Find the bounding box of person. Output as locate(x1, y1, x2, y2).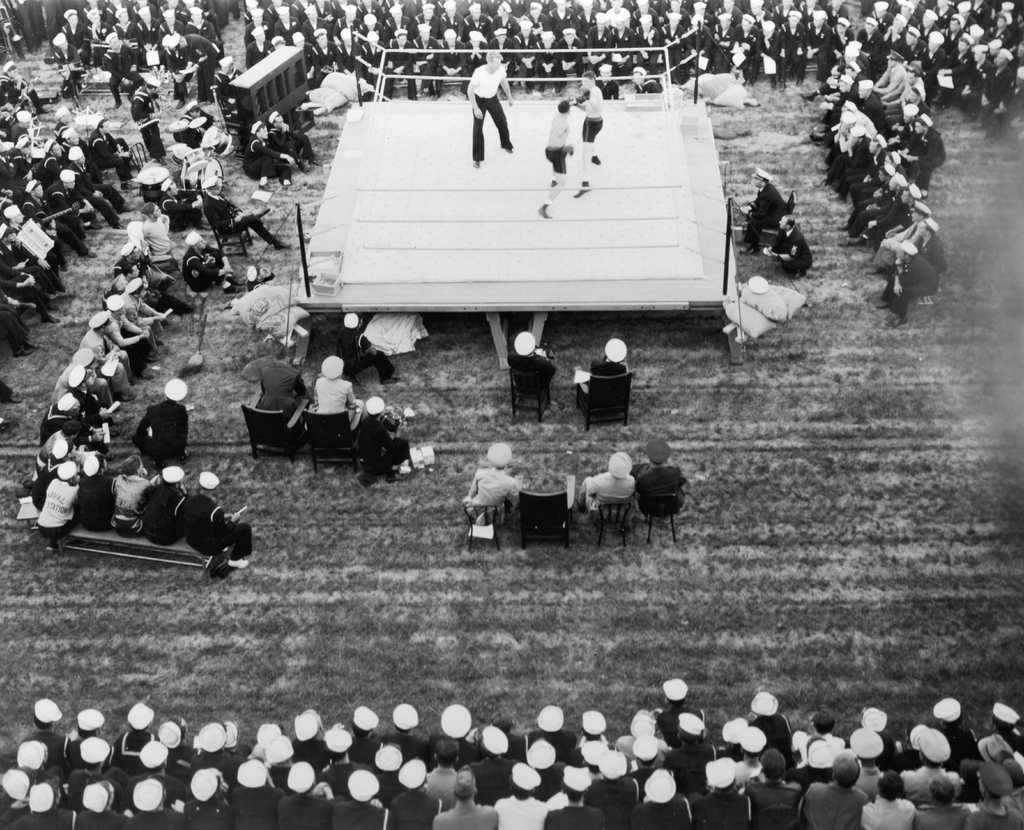
locate(572, 68, 601, 196).
